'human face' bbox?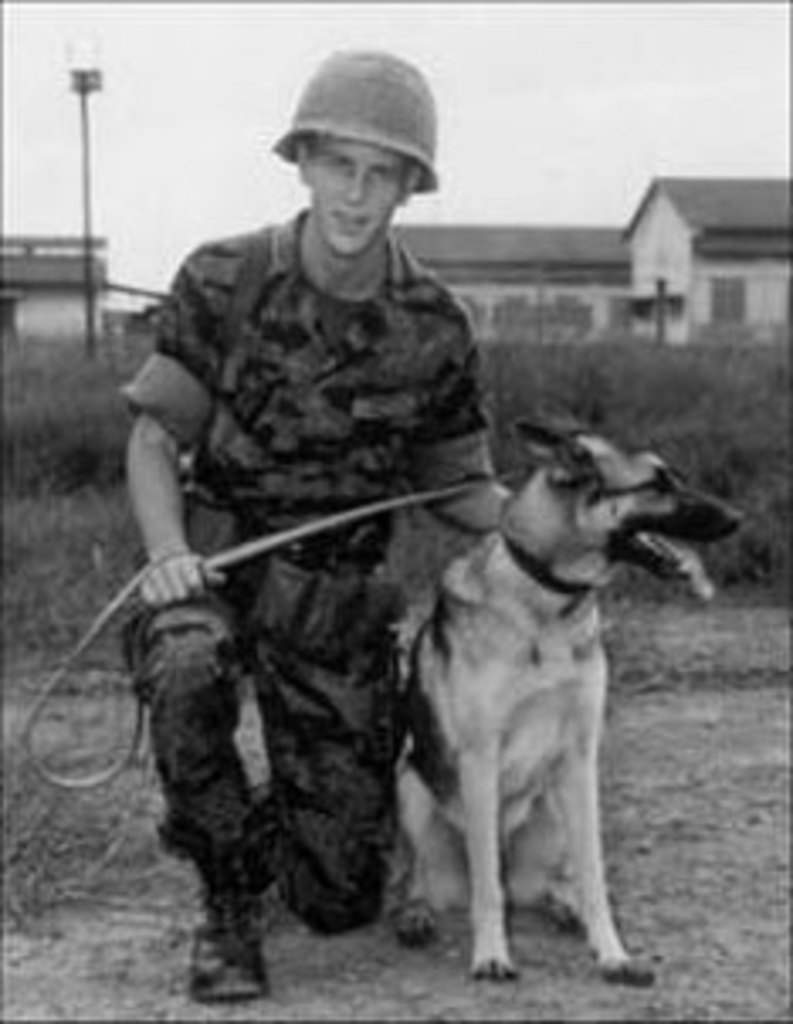
[305,136,407,258]
